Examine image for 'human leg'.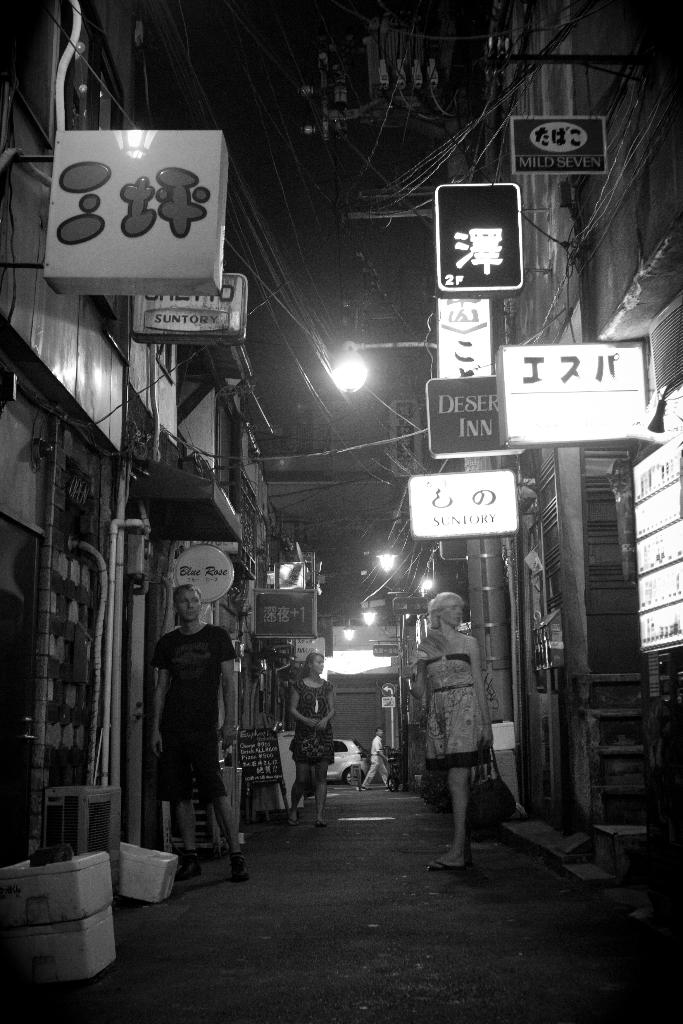
Examination result: (x1=313, y1=745, x2=325, y2=822).
